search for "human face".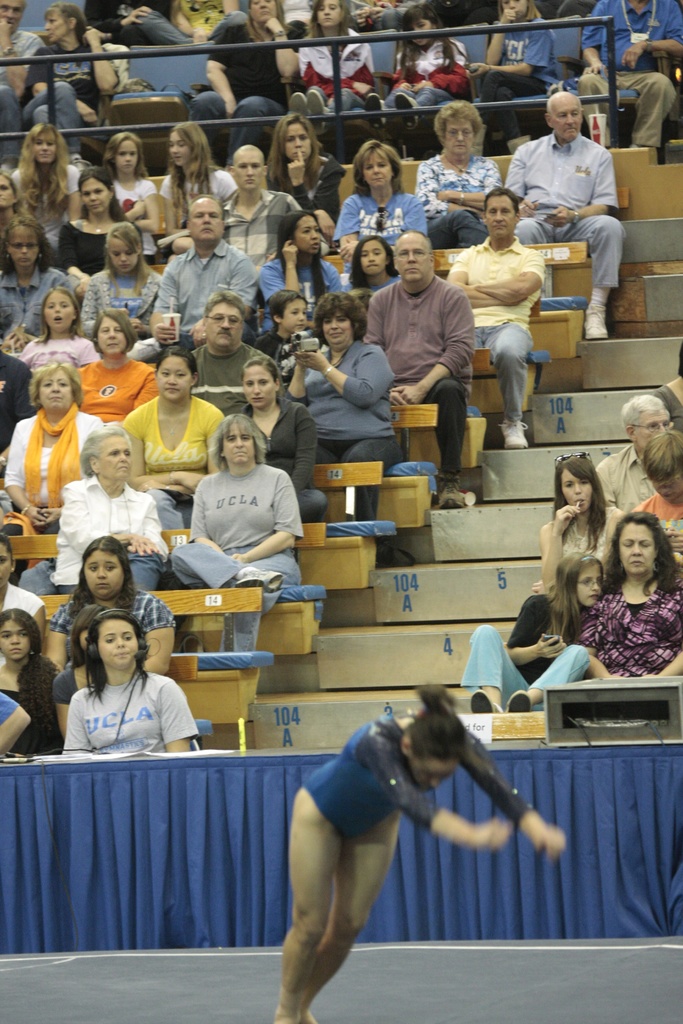
Found at detection(294, 218, 315, 251).
